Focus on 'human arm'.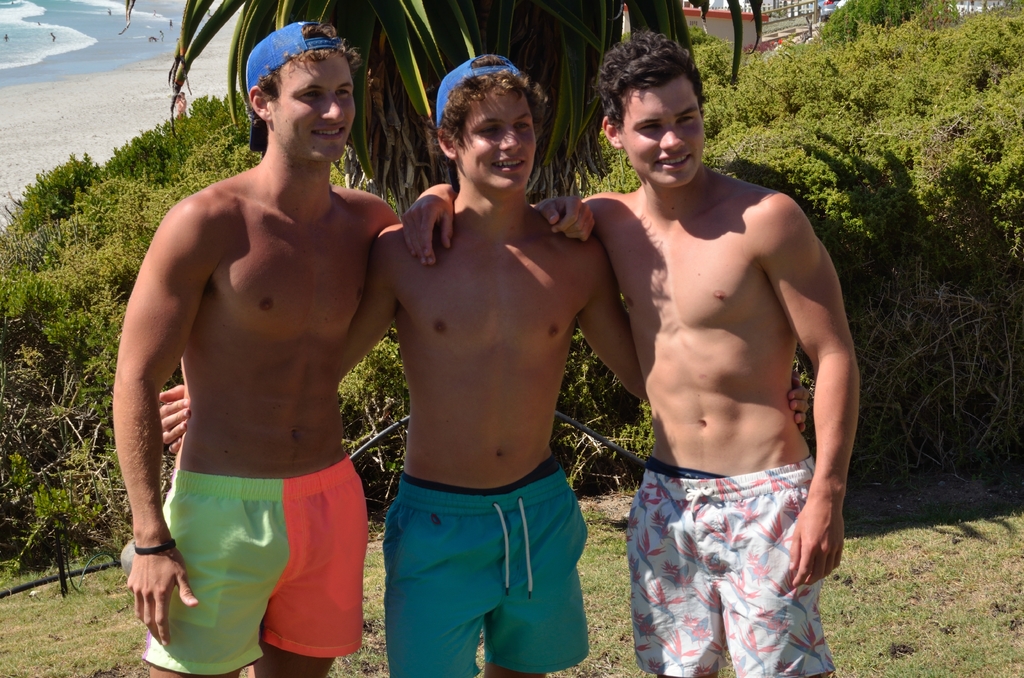
Focused at <bbox>766, 184, 860, 575</bbox>.
